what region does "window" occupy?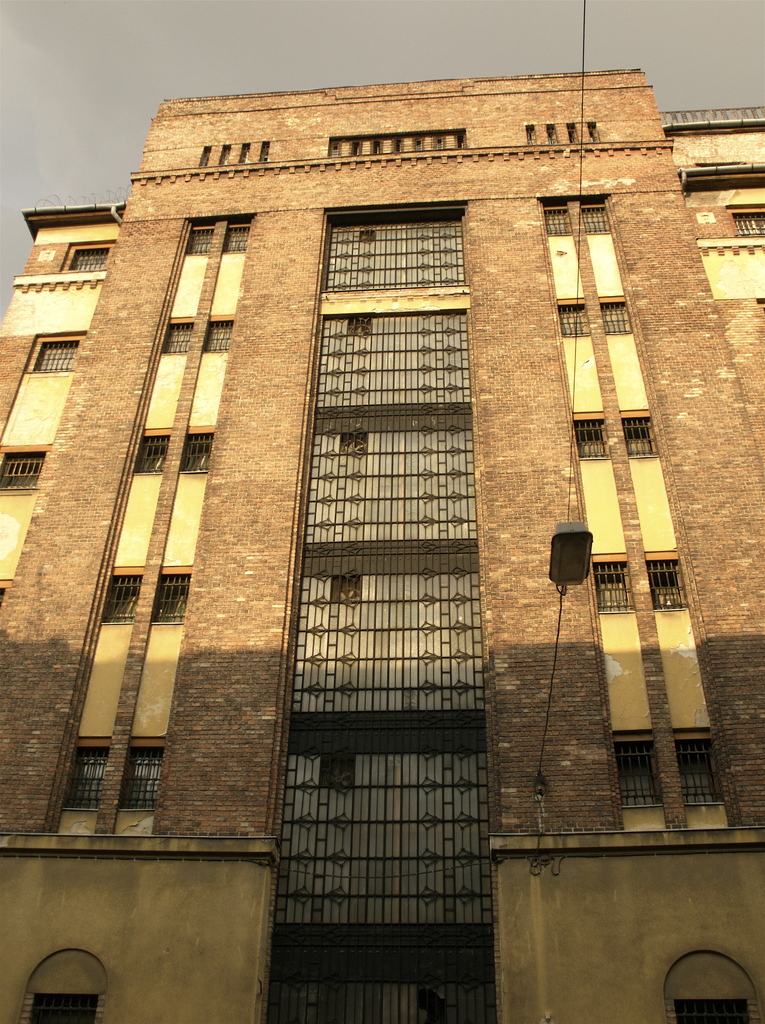
x1=30 y1=993 x2=91 y2=1023.
